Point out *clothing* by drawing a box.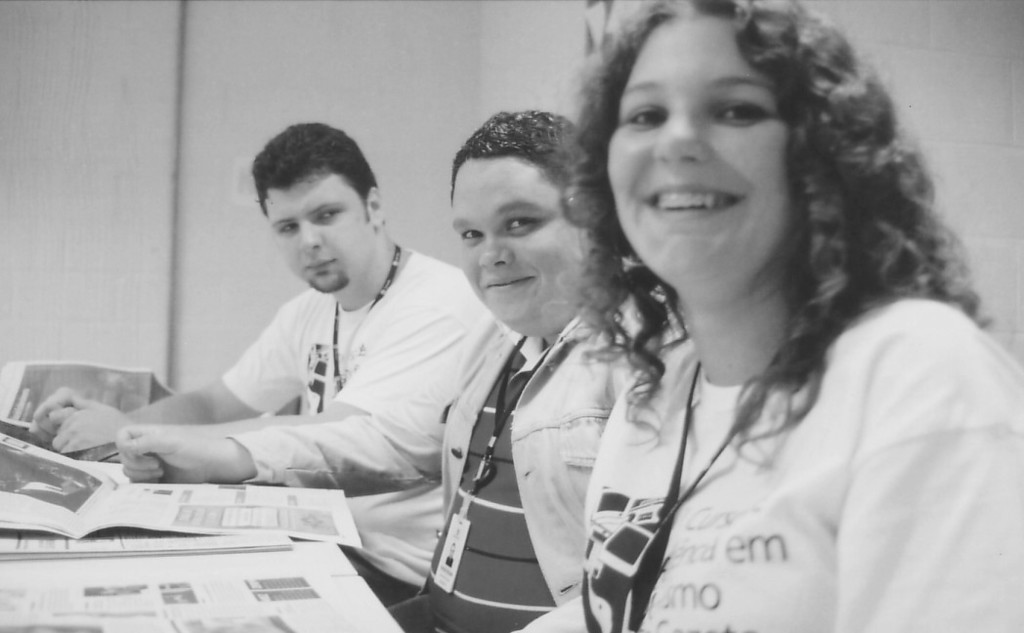
bbox=(226, 247, 511, 604).
